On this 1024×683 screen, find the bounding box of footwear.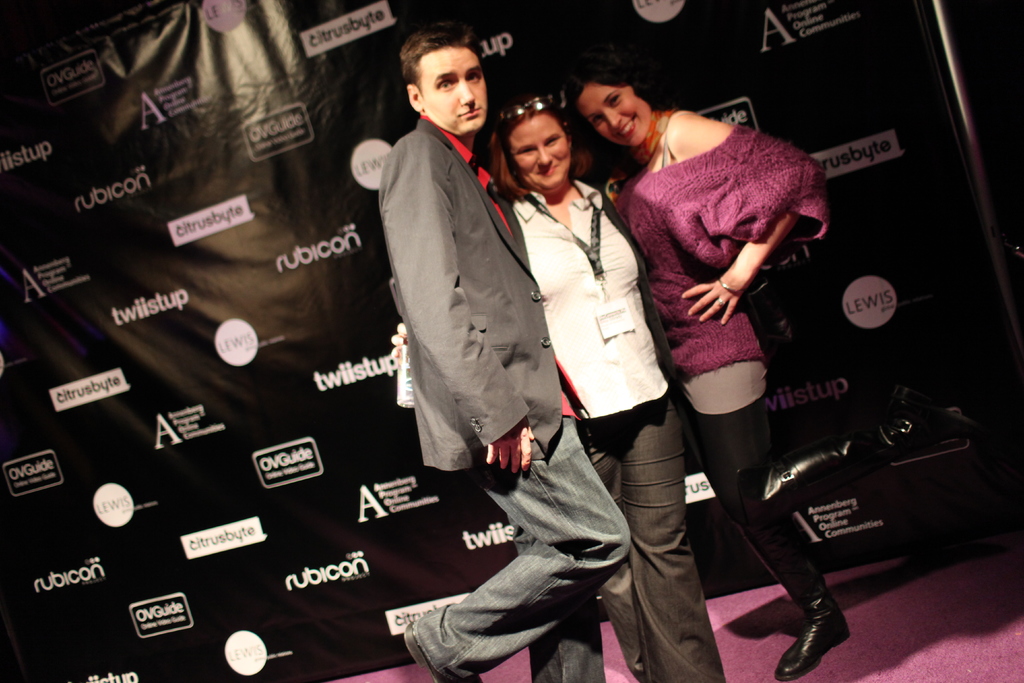
Bounding box: 792, 581, 856, 674.
